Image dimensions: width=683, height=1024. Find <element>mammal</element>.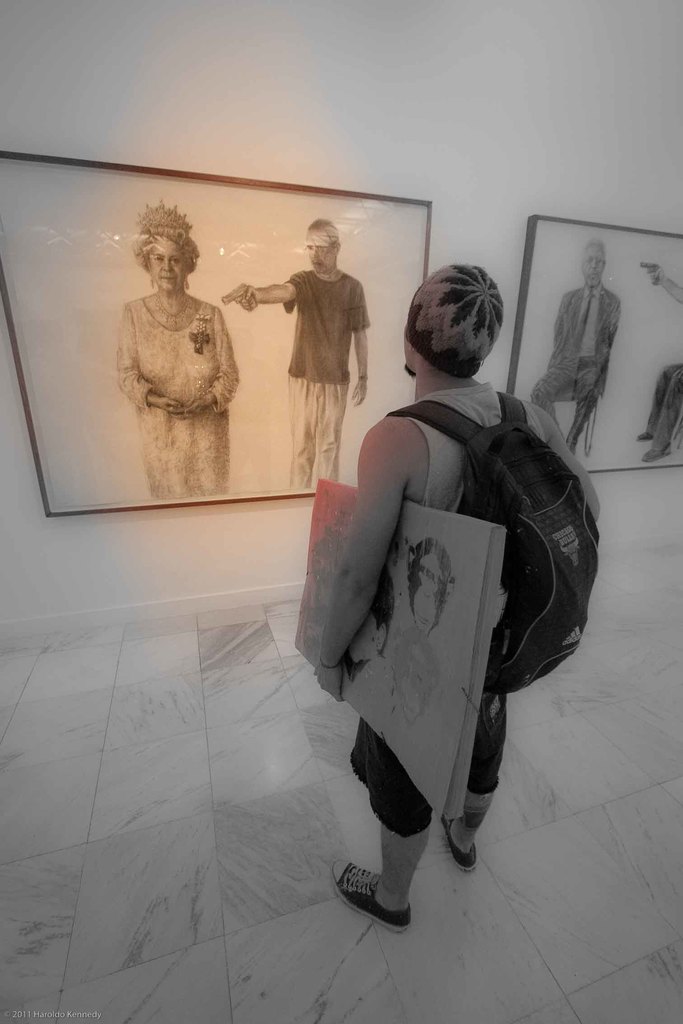
bbox=[98, 202, 247, 440].
